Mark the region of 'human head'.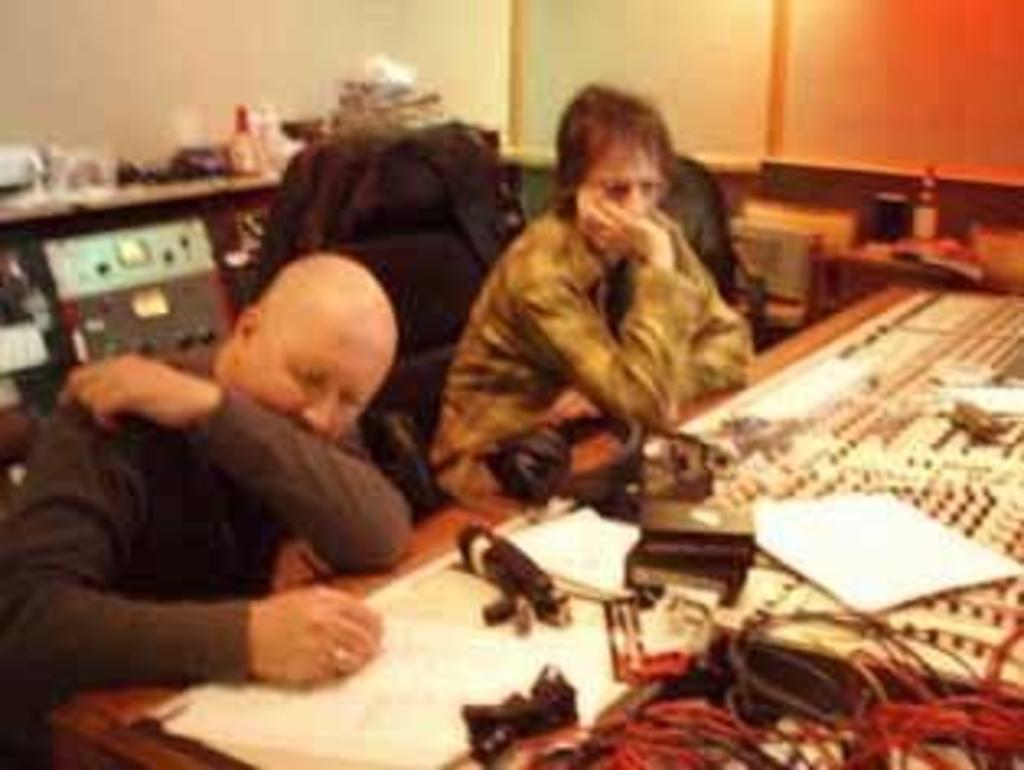
Region: bbox=[222, 254, 398, 440].
